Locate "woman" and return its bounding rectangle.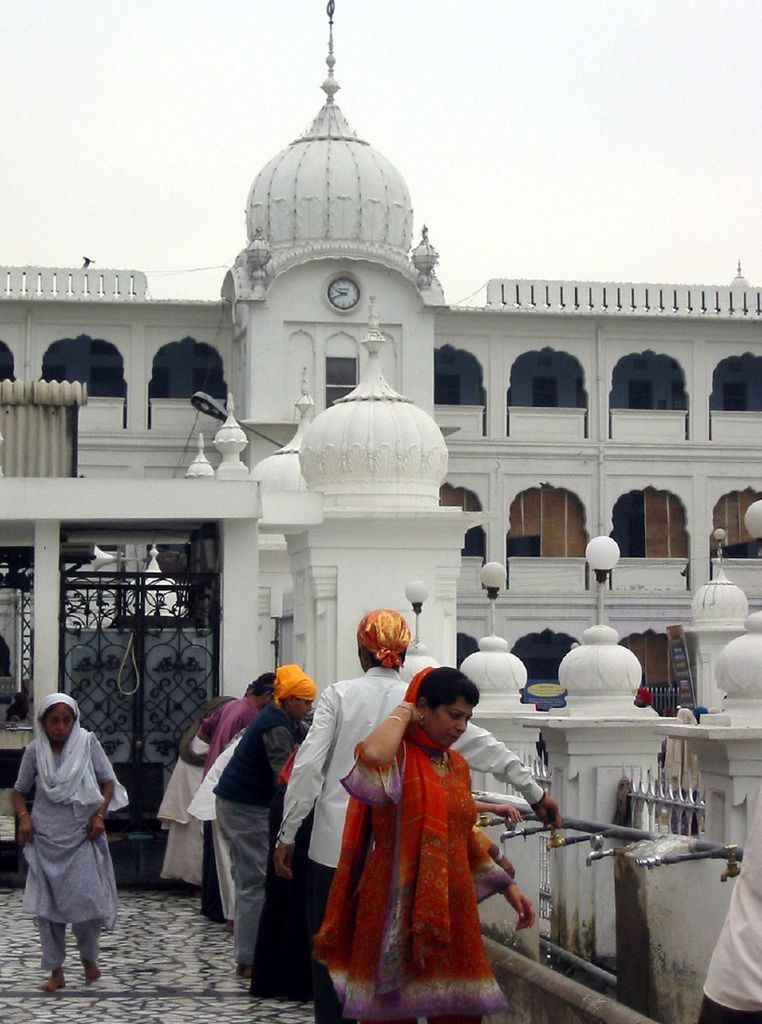
<box>11,691,130,988</box>.
